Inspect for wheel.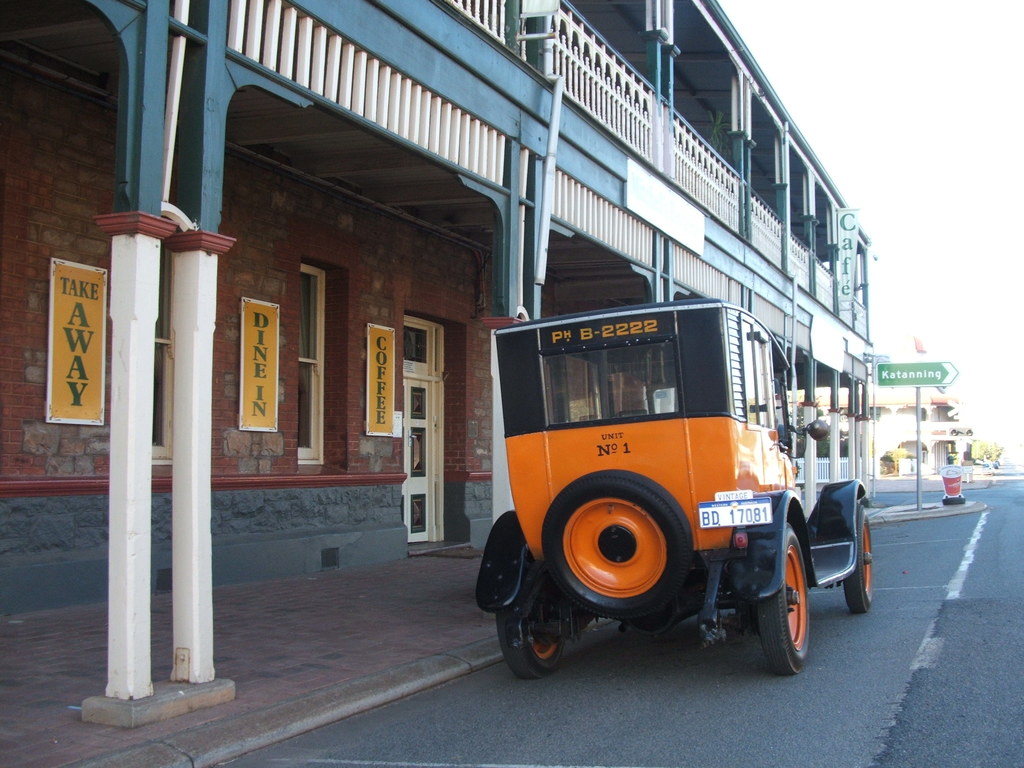
Inspection: box(755, 520, 822, 676).
